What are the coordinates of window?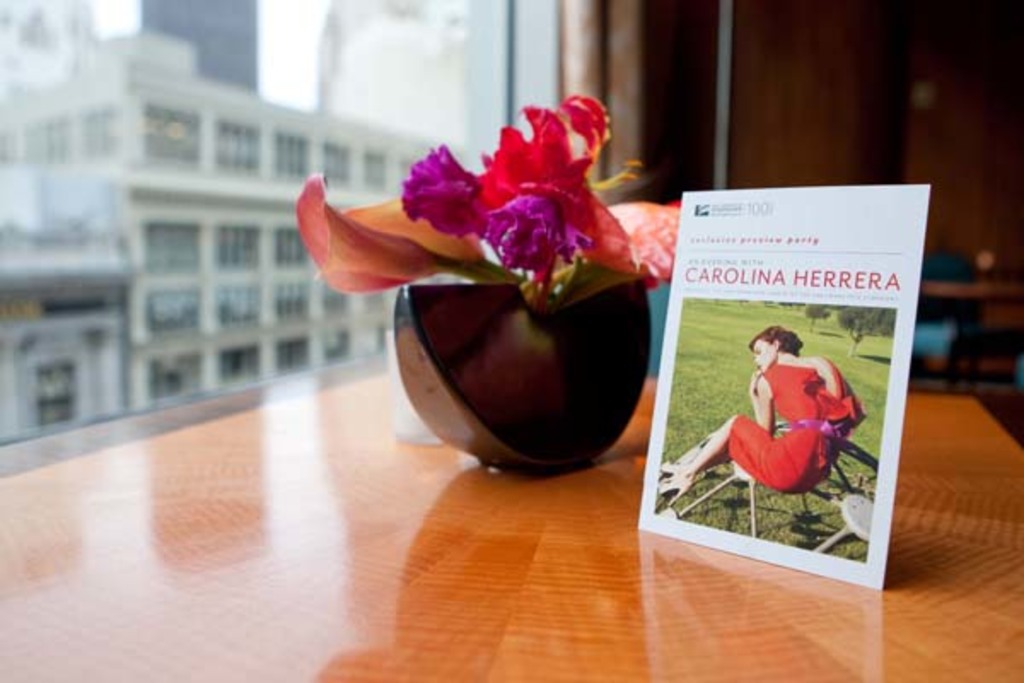
box(148, 348, 210, 405).
